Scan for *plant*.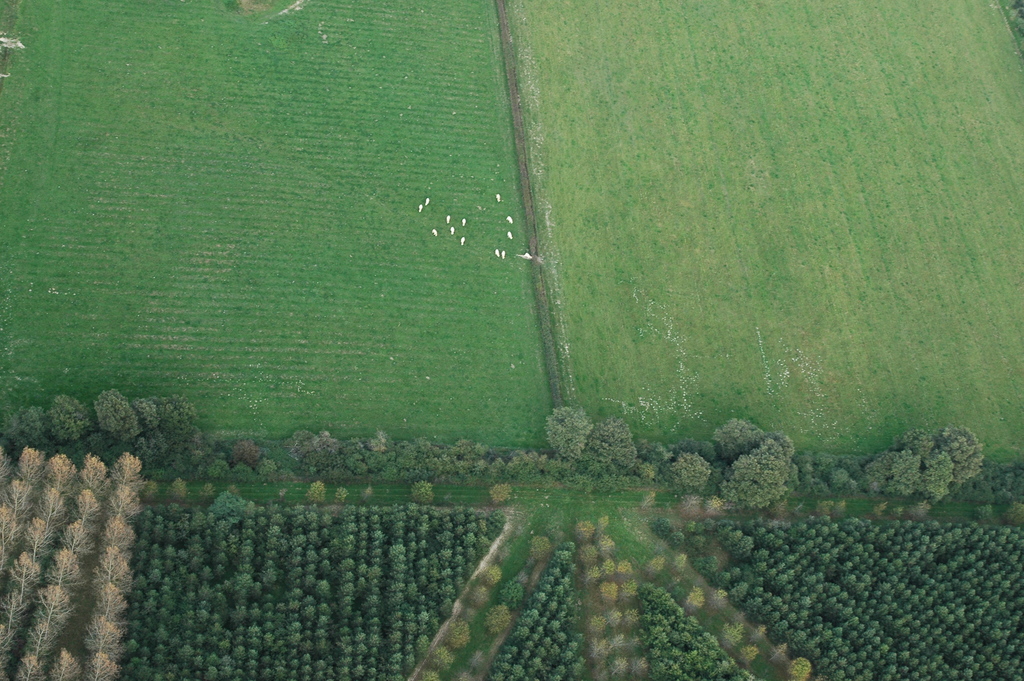
Scan result: crop(0, 480, 38, 525).
